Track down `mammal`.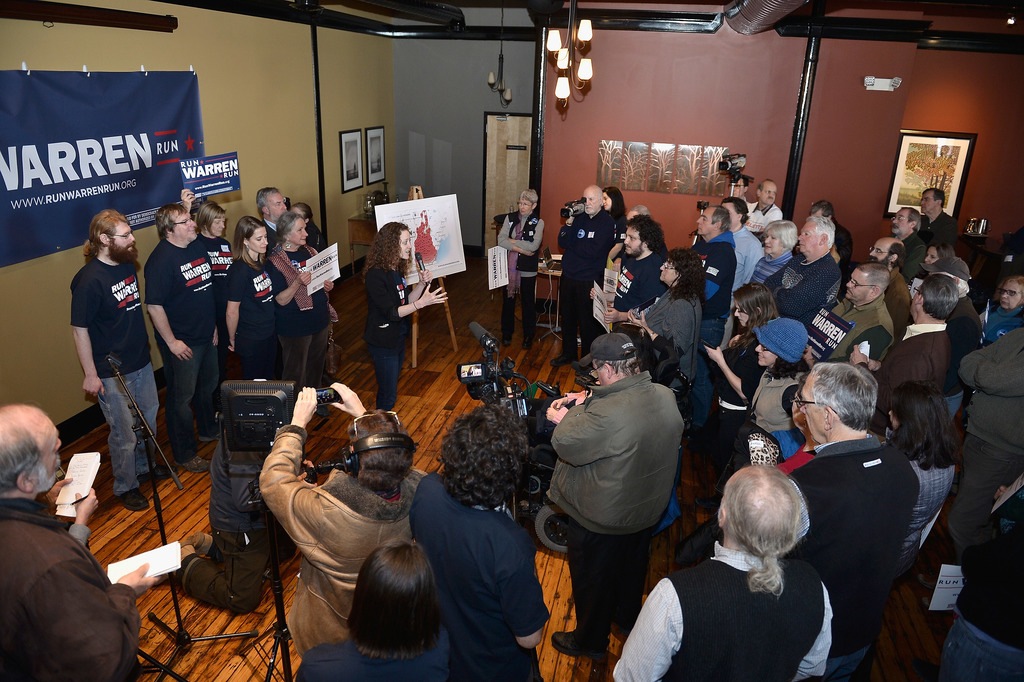
Tracked to Rect(888, 207, 928, 286).
